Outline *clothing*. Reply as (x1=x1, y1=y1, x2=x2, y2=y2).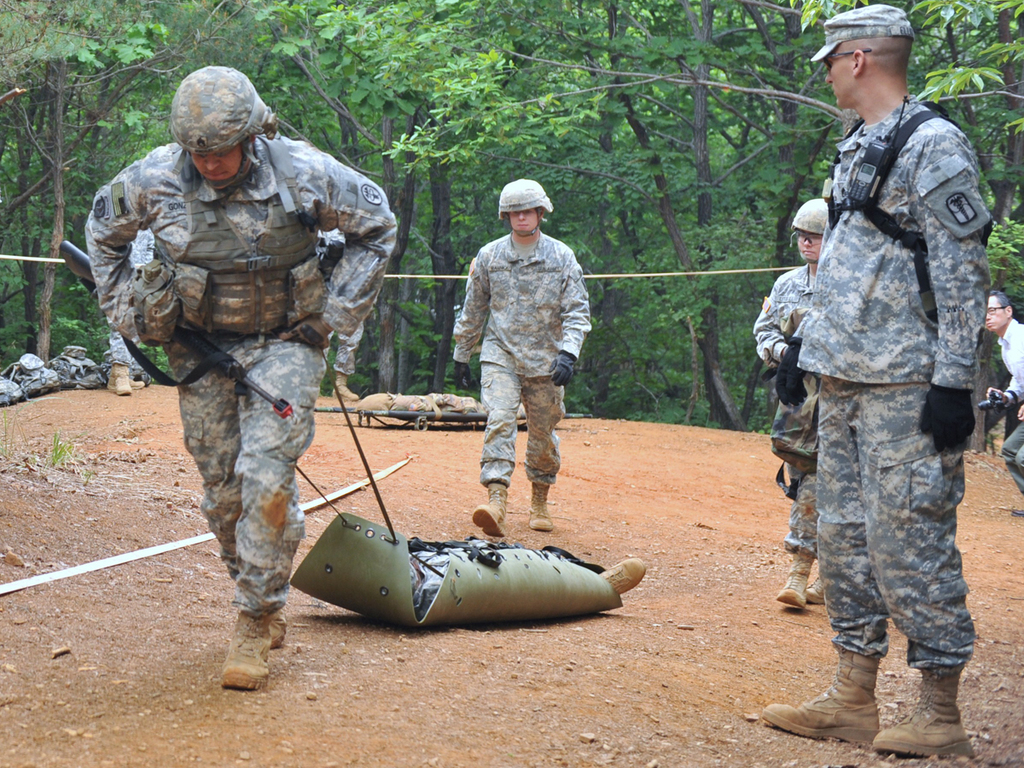
(x1=85, y1=132, x2=399, y2=613).
